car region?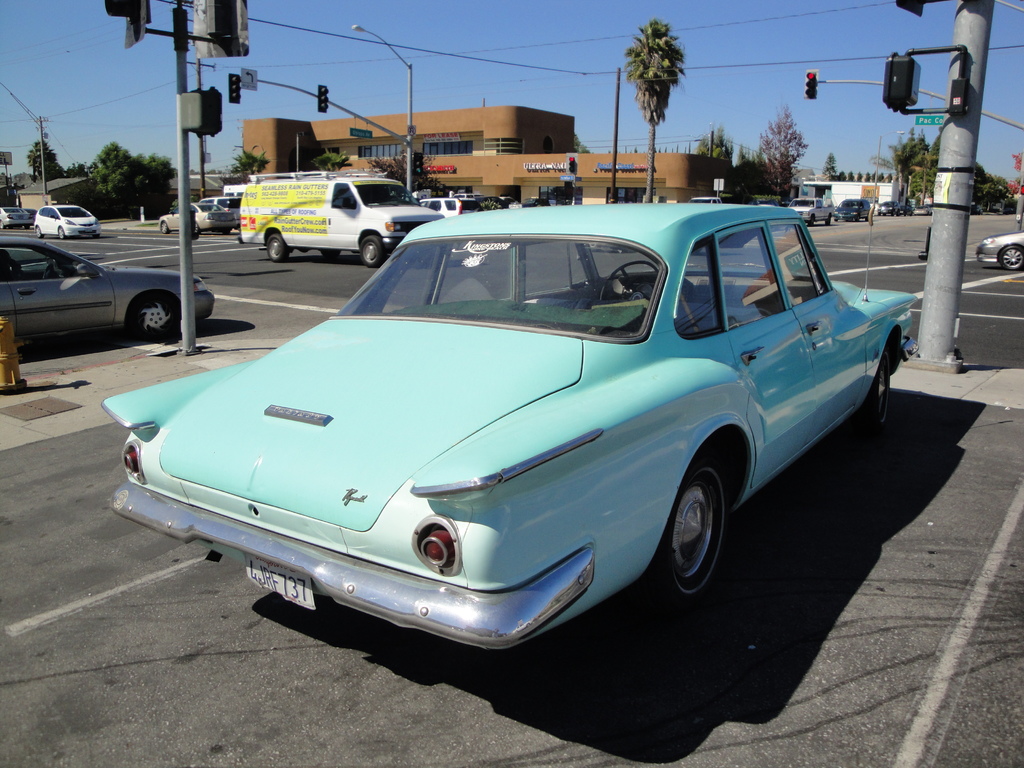
<region>836, 197, 871, 218</region>
